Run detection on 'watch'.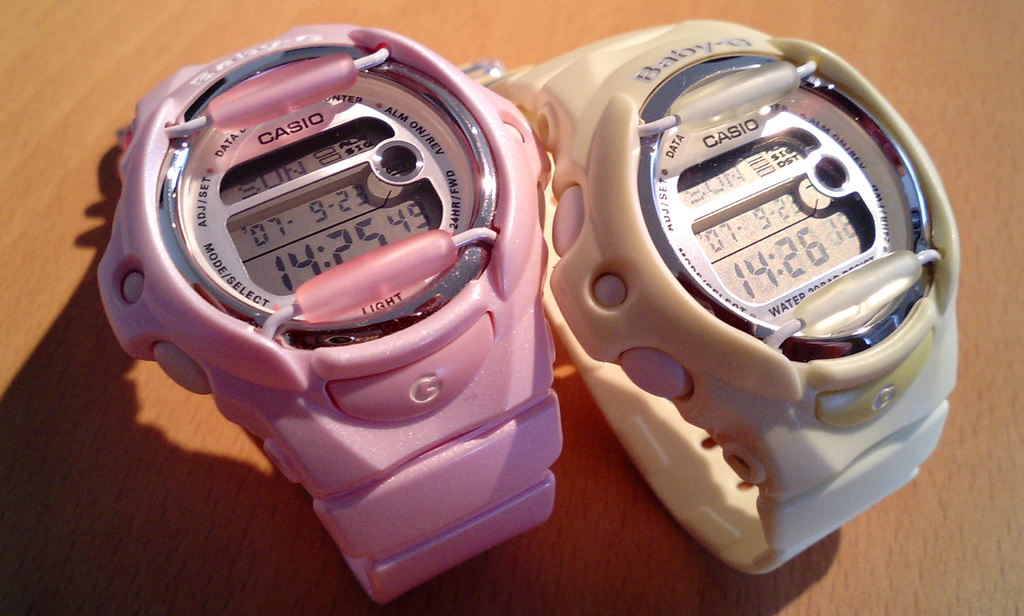
Result: <region>463, 17, 955, 581</region>.
